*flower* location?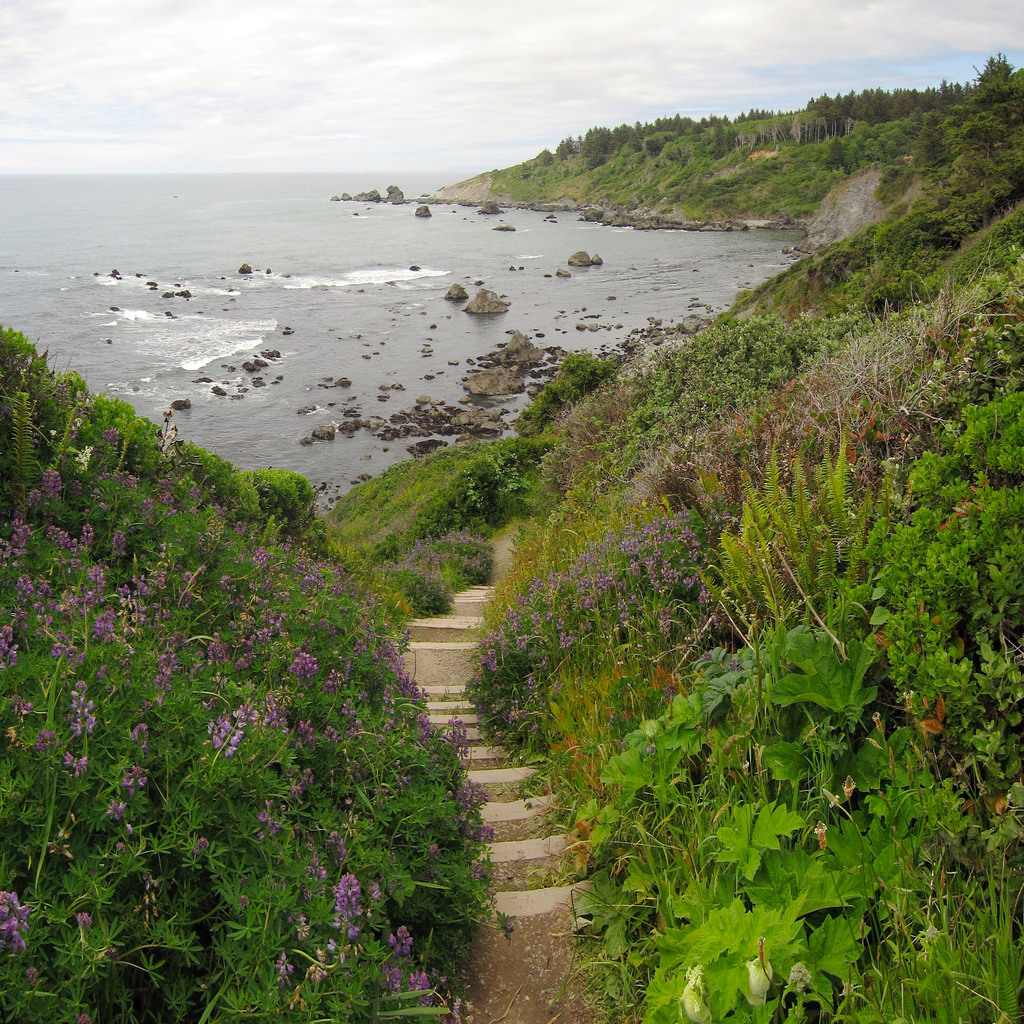
locate(131, 863, 166, 934)
